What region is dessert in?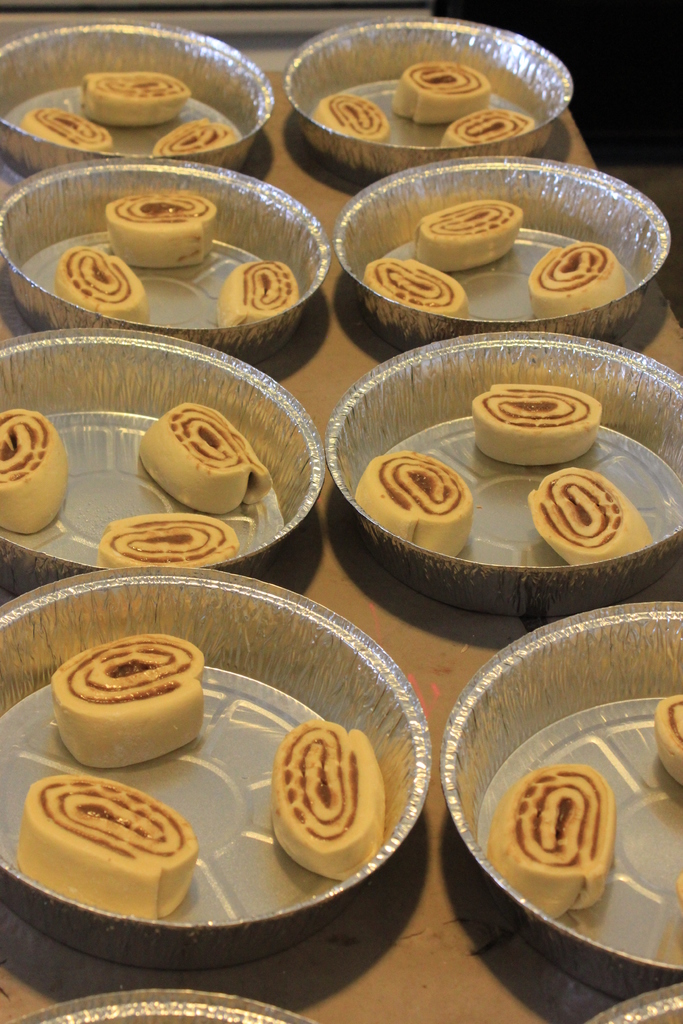
left=272, top=720, right=388, bottom=883.
